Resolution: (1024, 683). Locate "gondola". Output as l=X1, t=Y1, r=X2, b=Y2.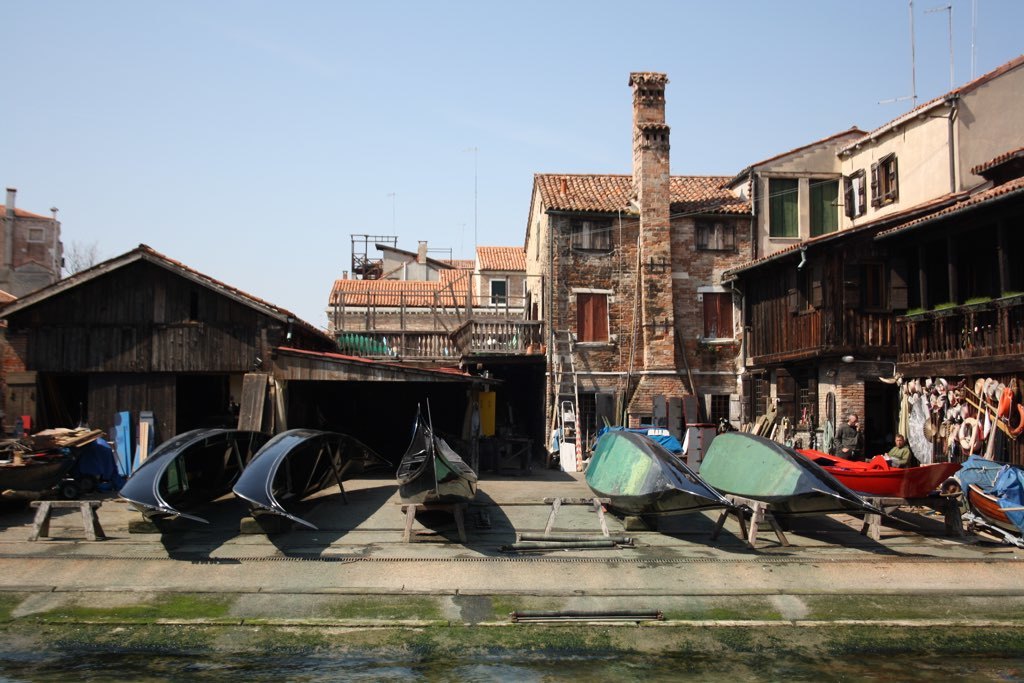
l=228, t=418, r=401, b=539.
